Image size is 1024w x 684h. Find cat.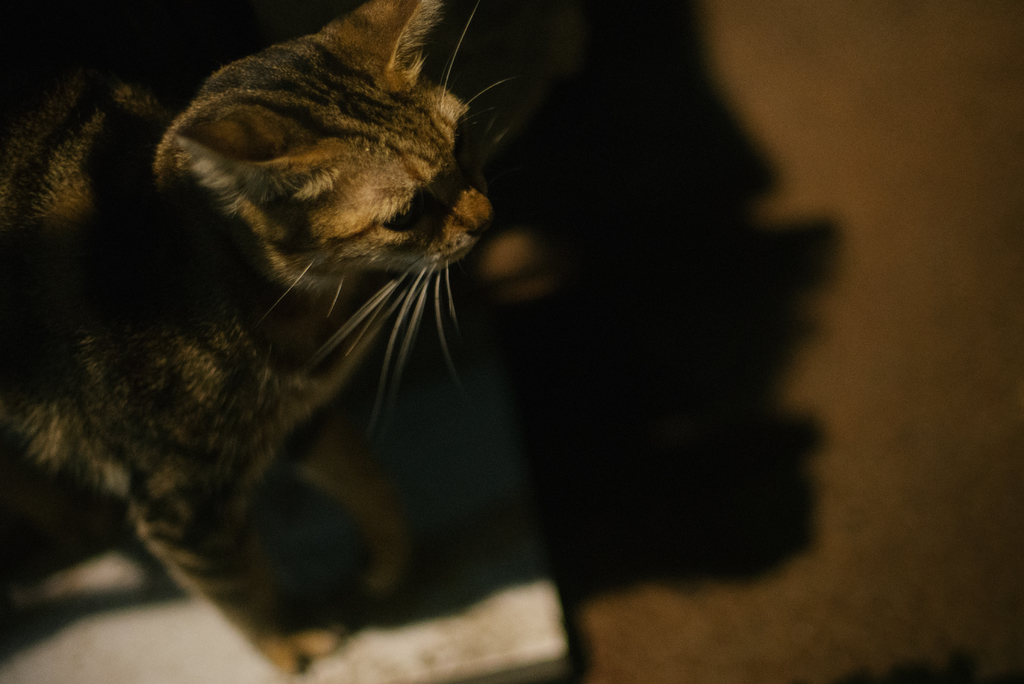
select_region(0, 0, 538, 672).
